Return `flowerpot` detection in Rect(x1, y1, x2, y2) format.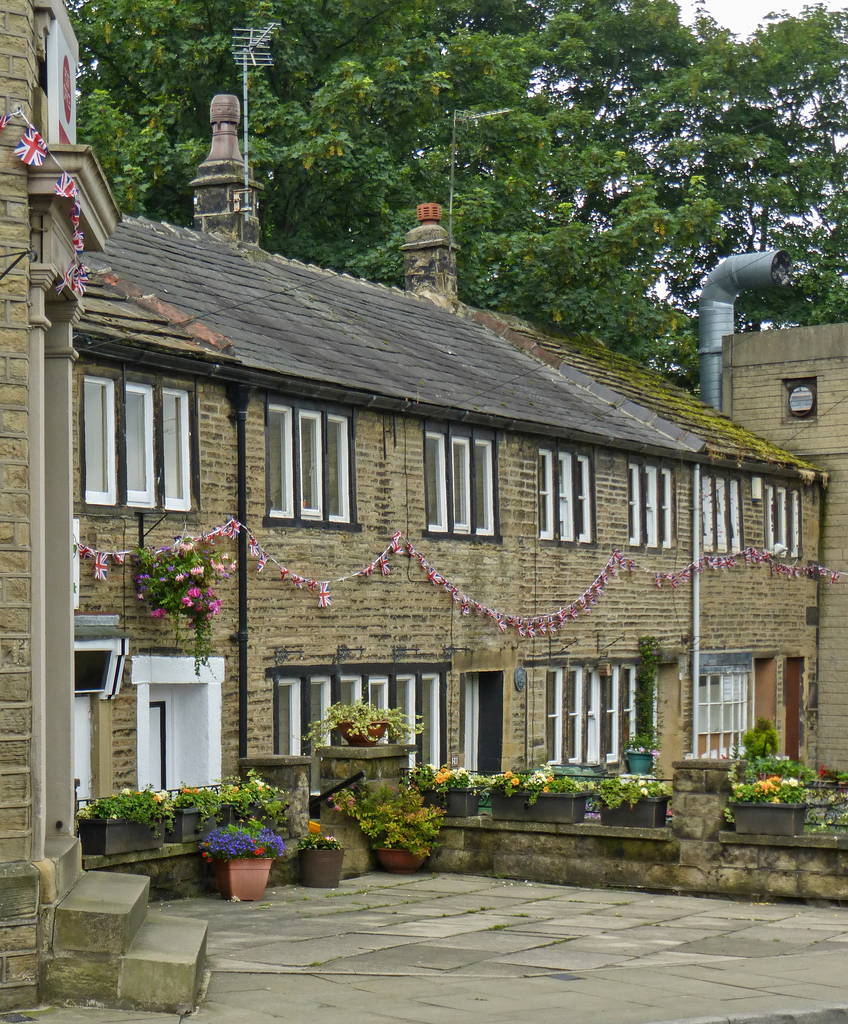
Rect(490, 787, 590, 827).
